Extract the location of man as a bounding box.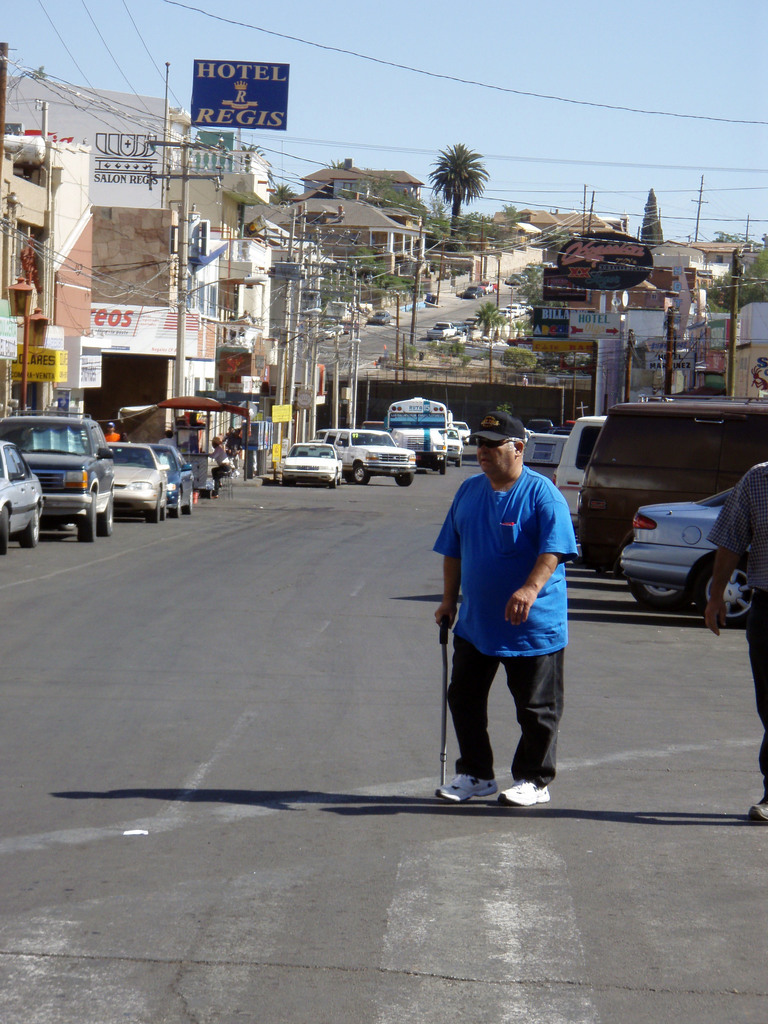
(x1=202, y1=435, x2=232, y2=500).
